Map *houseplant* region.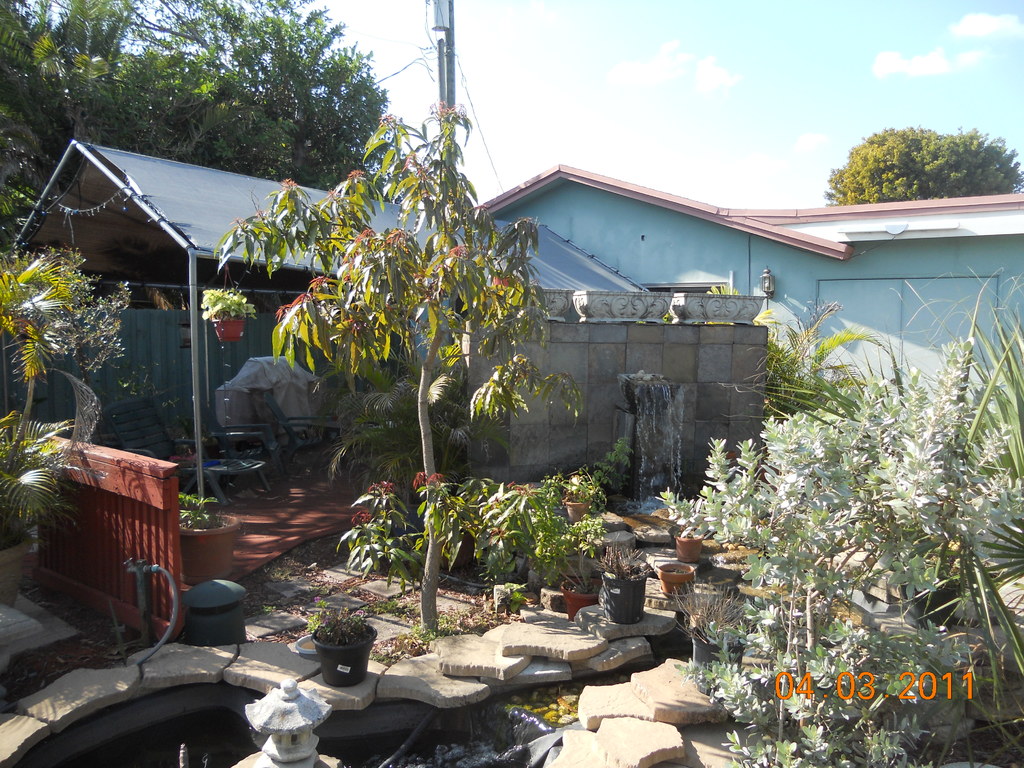
Mapped to detection(722, 265, 1023, 708).
